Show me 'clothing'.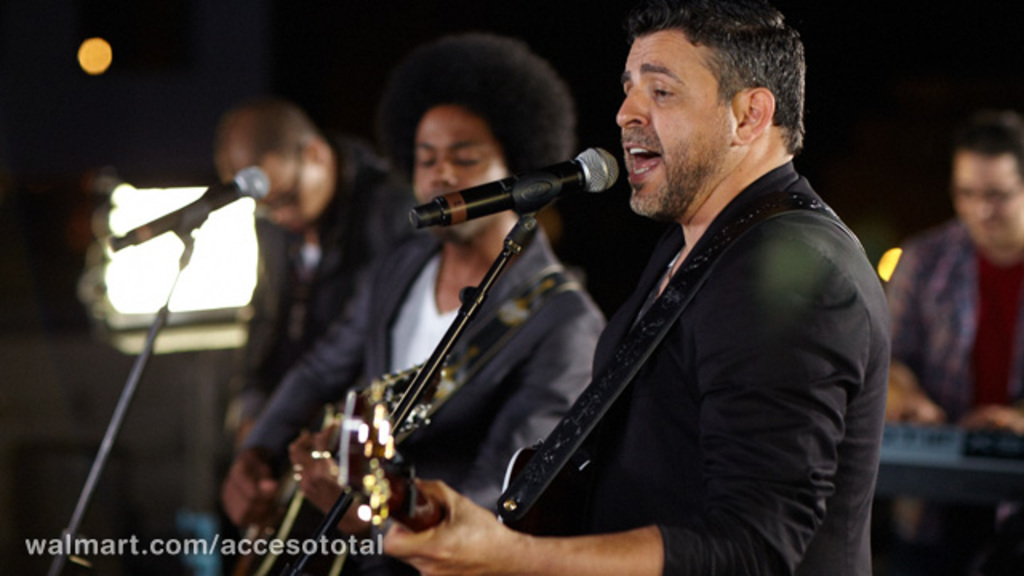
'clothing' is here: 222, 136, 419, 438.
